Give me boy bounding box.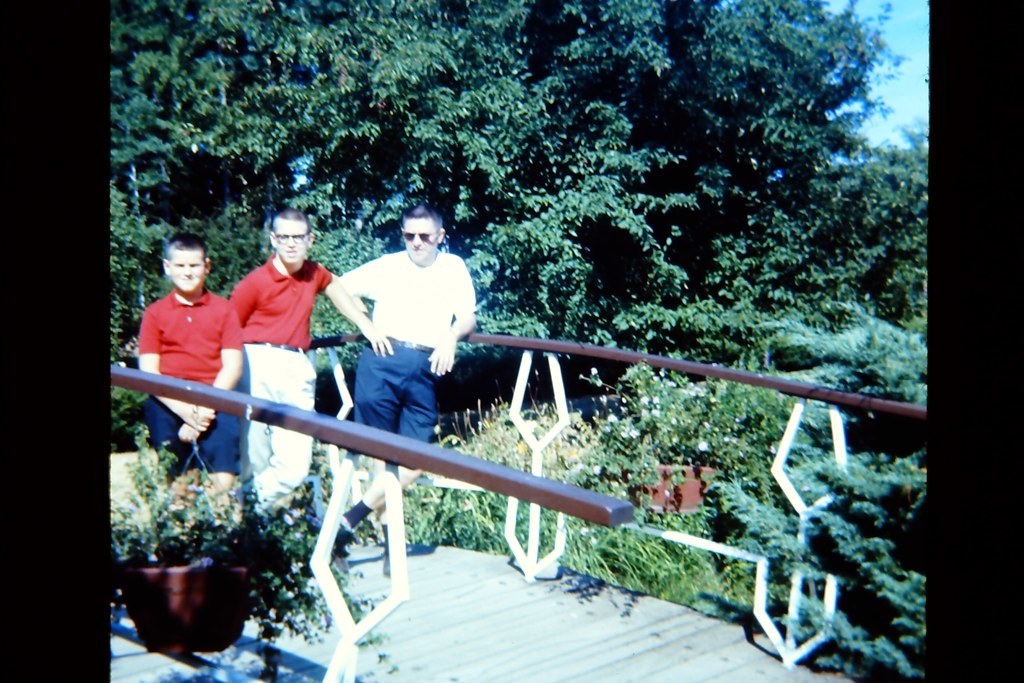
x1=121 y1=230 x2=261 y2=466.
